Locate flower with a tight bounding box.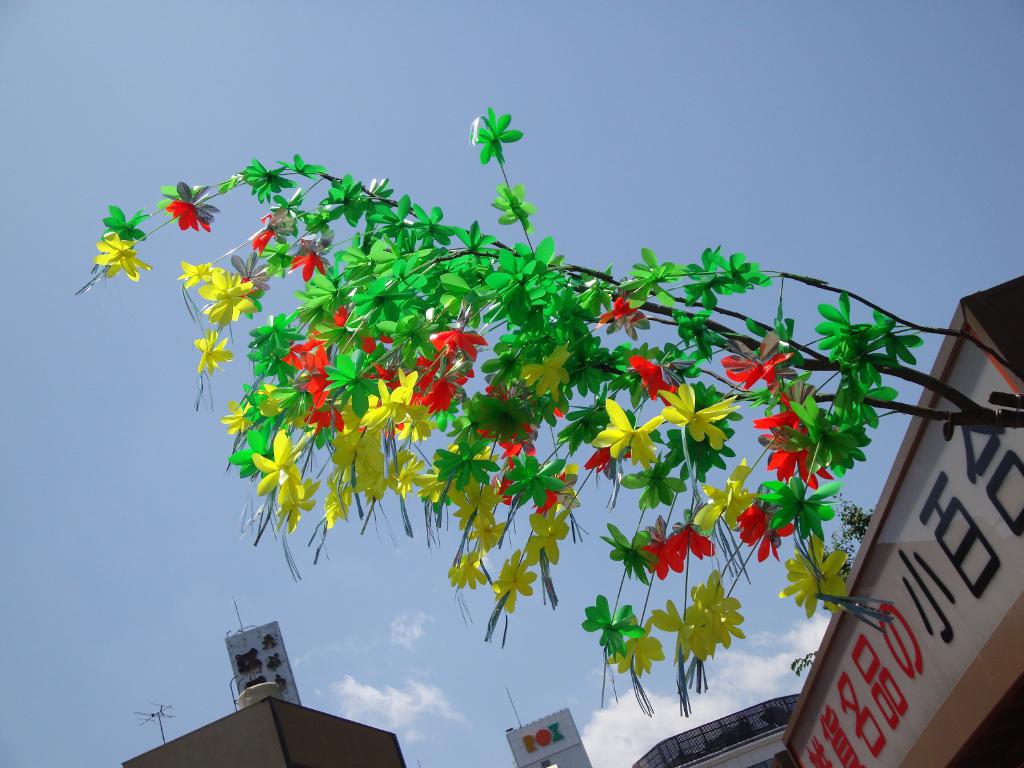
653:379:734:464.
